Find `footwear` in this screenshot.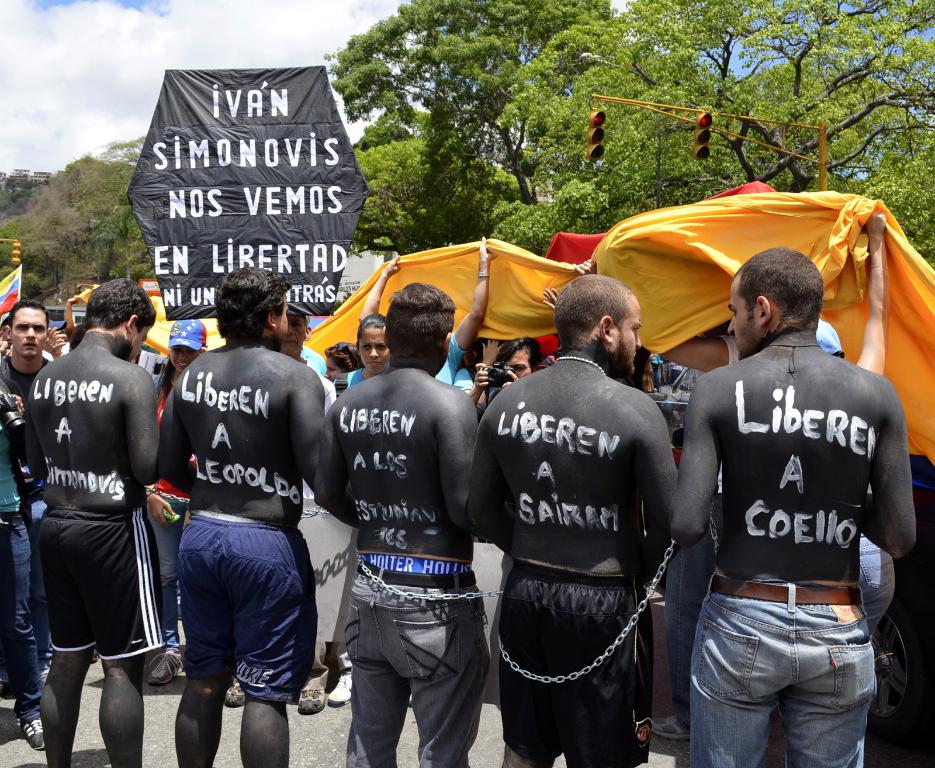
The bounding box for `footwear` is crop(328, 667, 353, 706).
